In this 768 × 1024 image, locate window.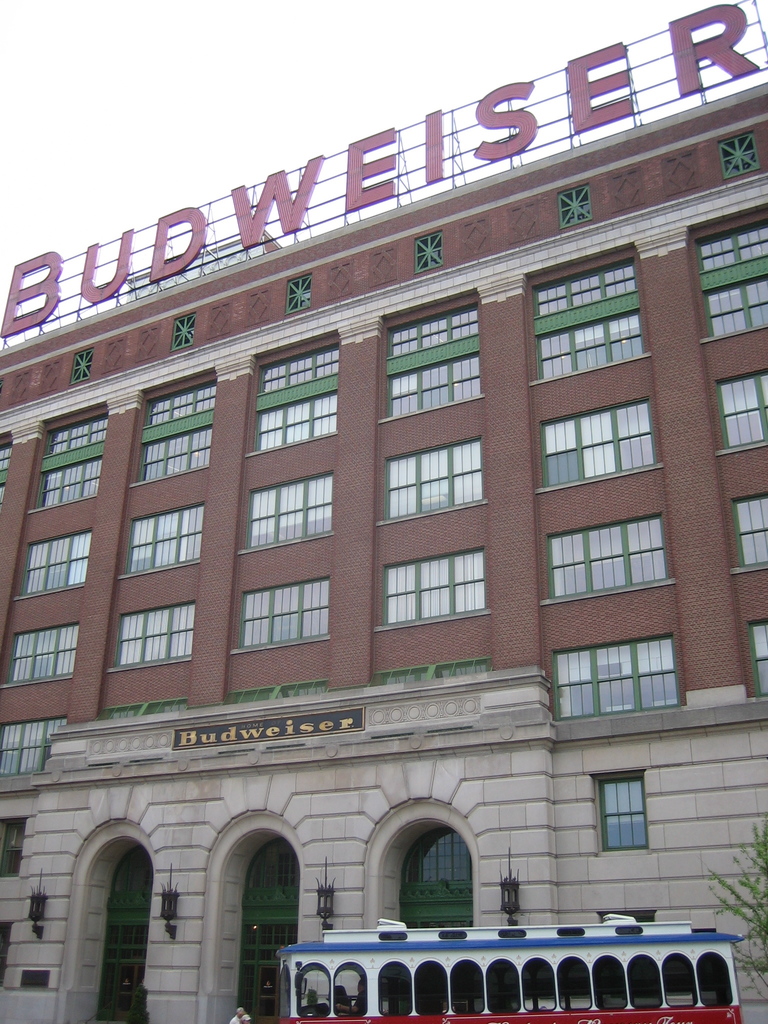
Bounding box: [537,502,667,611].
